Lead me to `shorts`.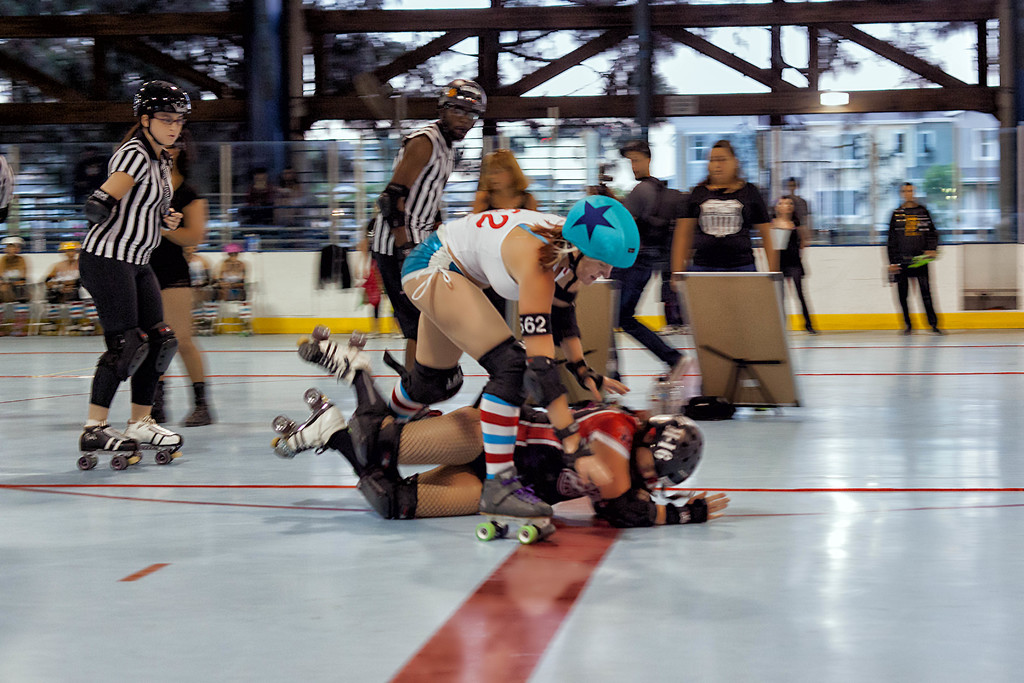
Lead to (372,253,417,336).
